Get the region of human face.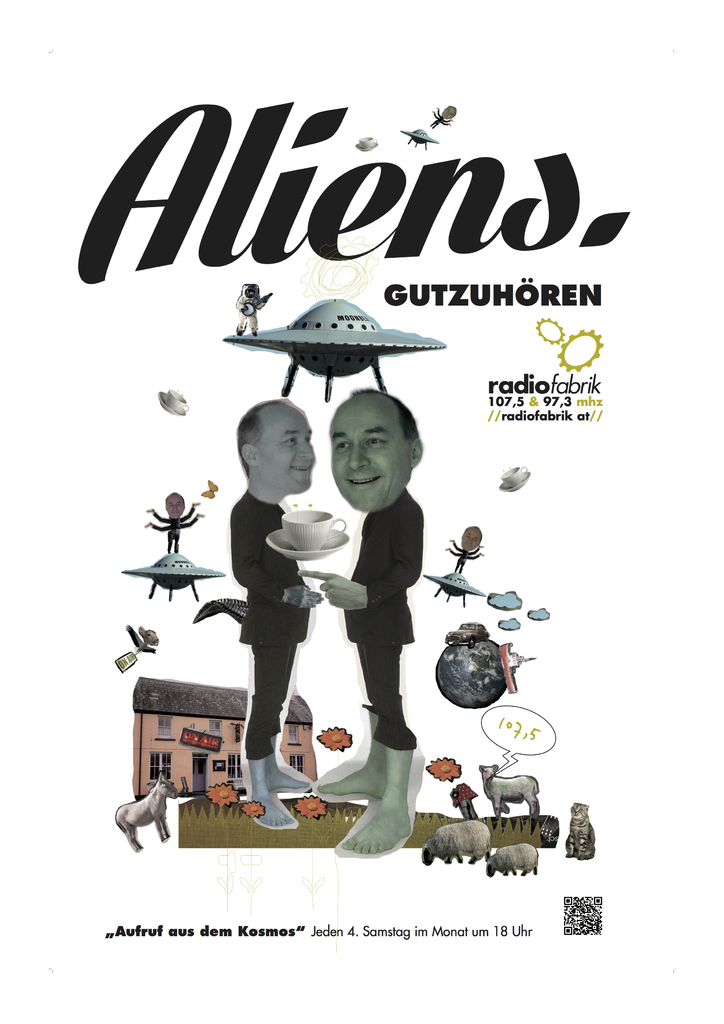
[x1=327, y1=397, x2=407, y2=511].
